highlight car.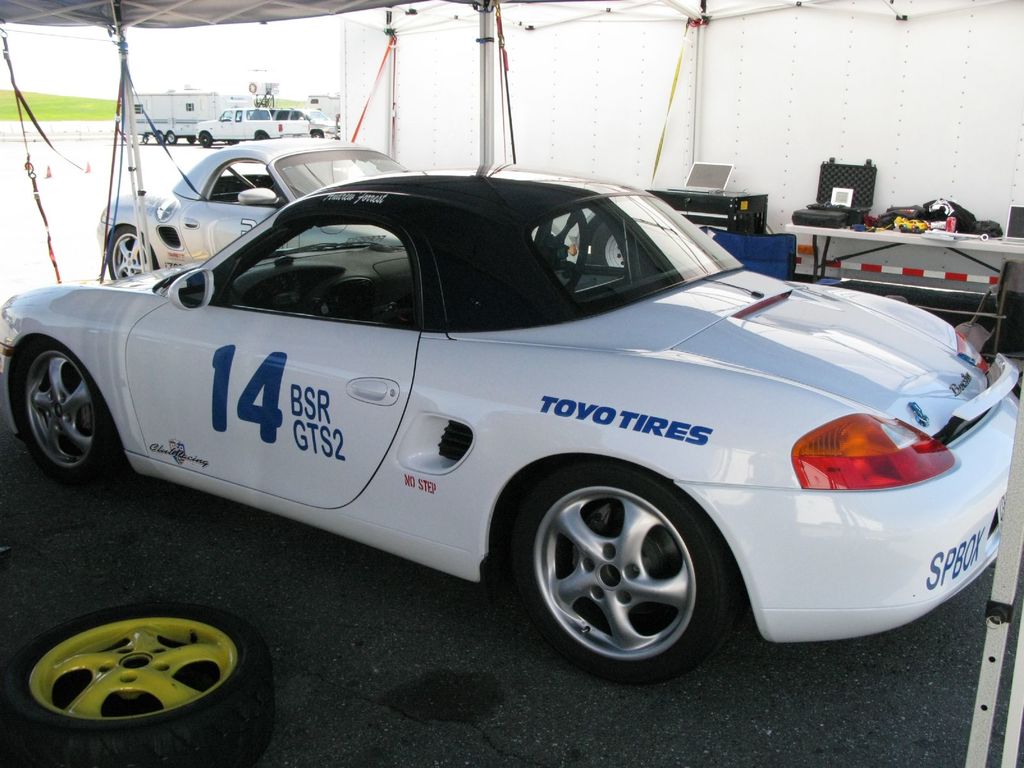
Highlighted region: x1=252, y1=109, x2=338, y2=138.
